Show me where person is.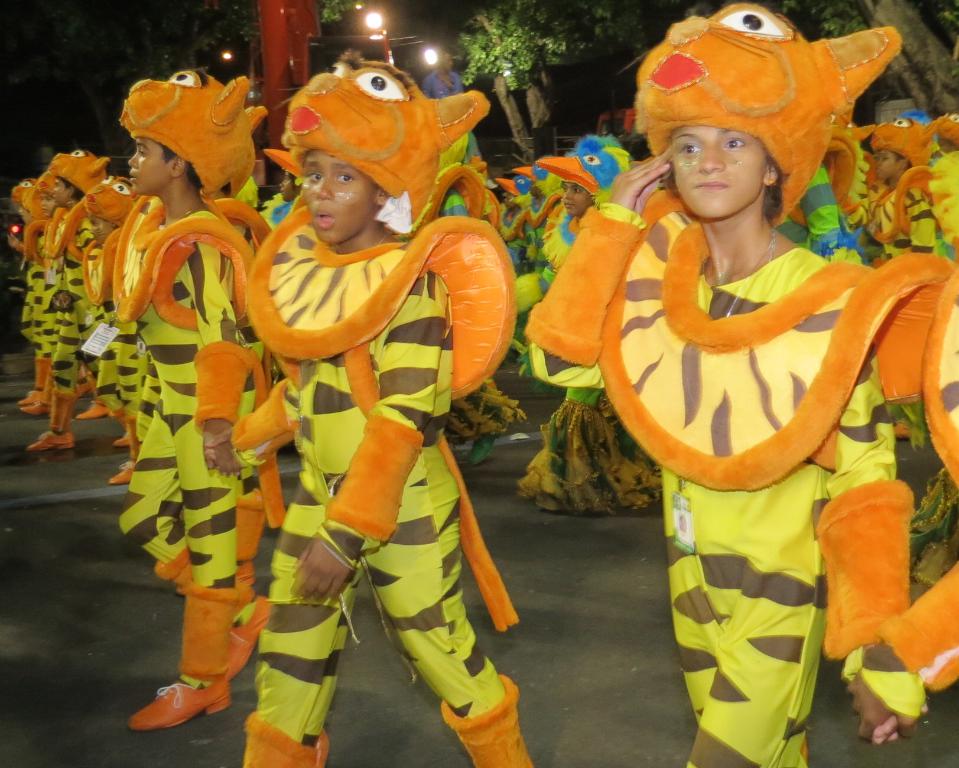
person is at region(203, 49, 535, 767).
